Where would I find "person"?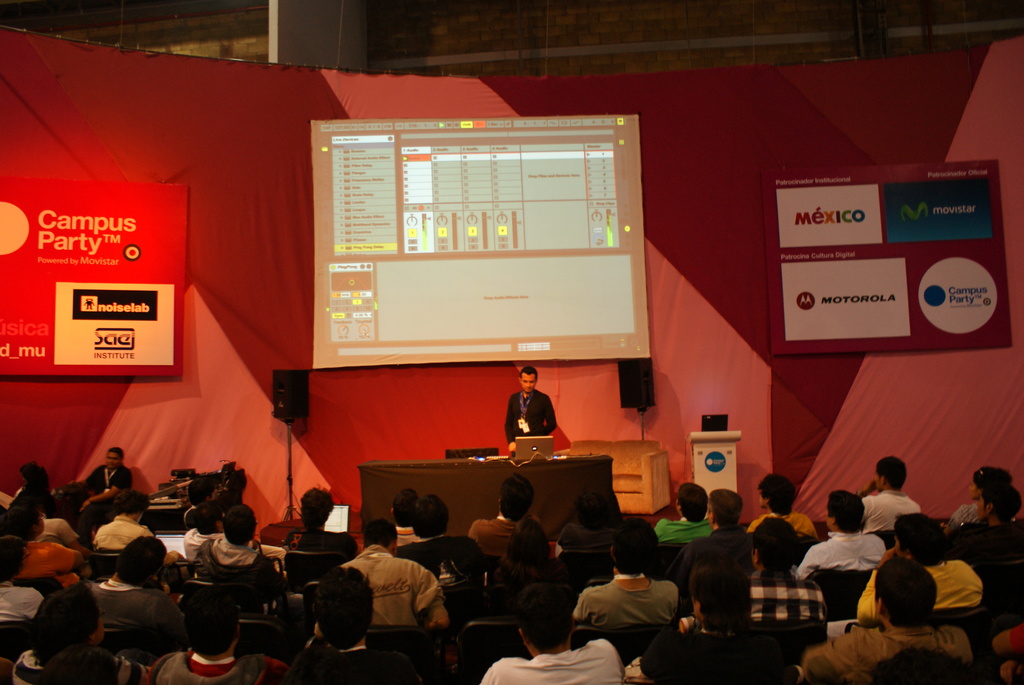
At rect(345, 523, 452, 622).
